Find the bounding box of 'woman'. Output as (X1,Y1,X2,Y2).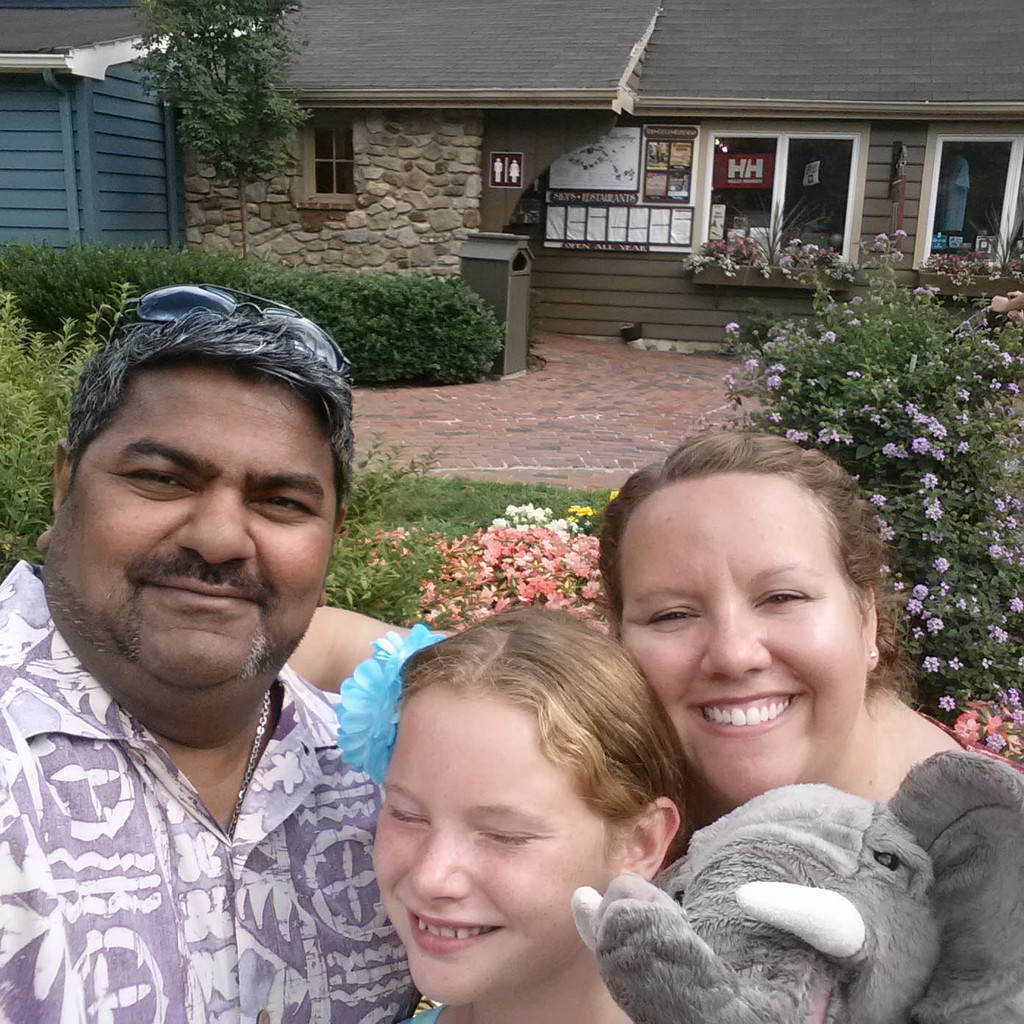
(288,442,1023,1023).
